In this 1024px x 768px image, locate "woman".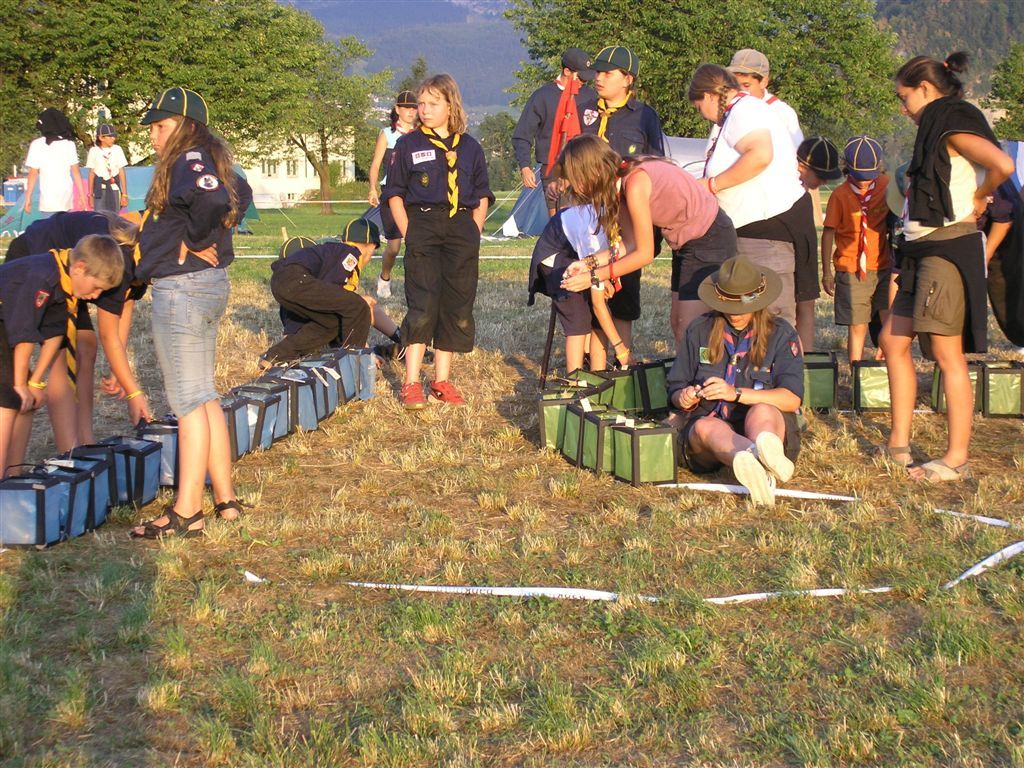
Bounding box: 559,128,740,354.
